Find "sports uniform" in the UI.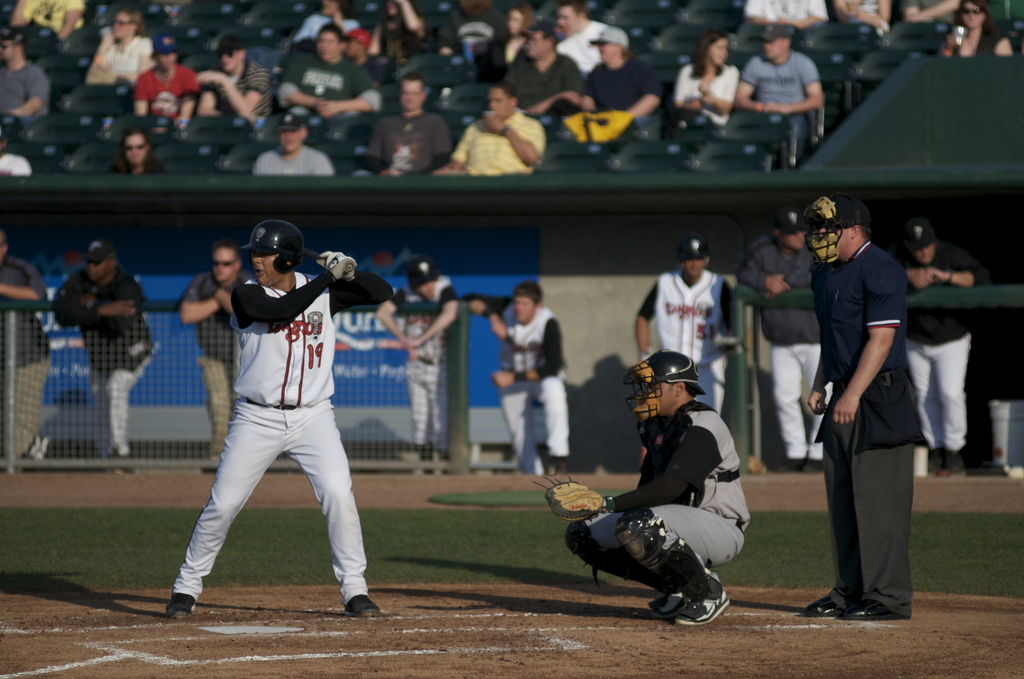
UI element at select_region(390, 274, 458, 462).
